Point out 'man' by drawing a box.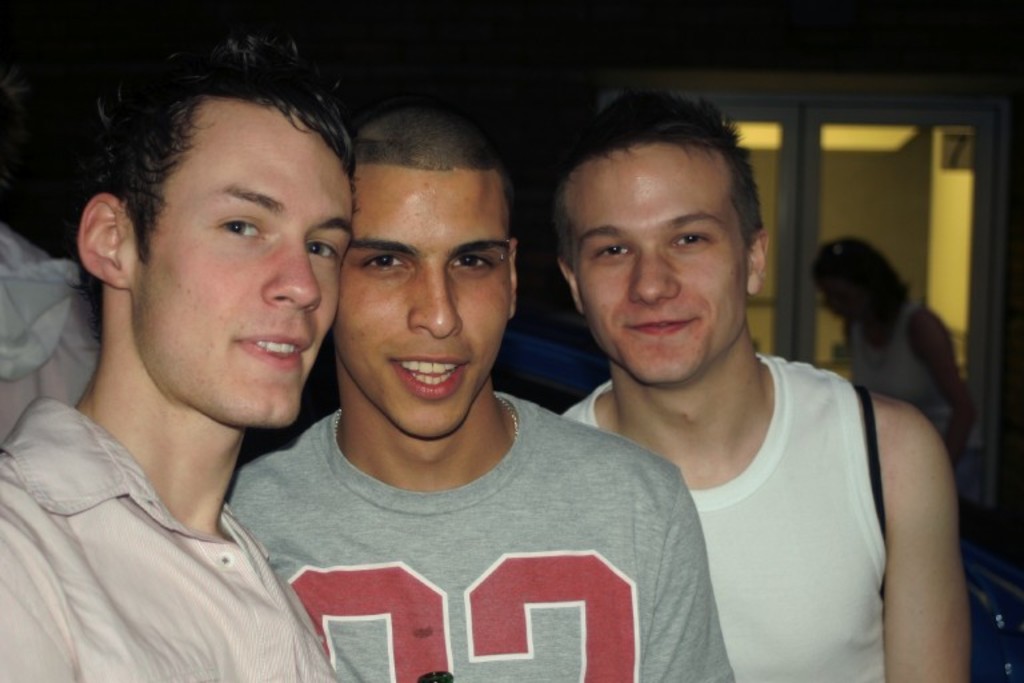
bbox(547, 85, 965, 682).
